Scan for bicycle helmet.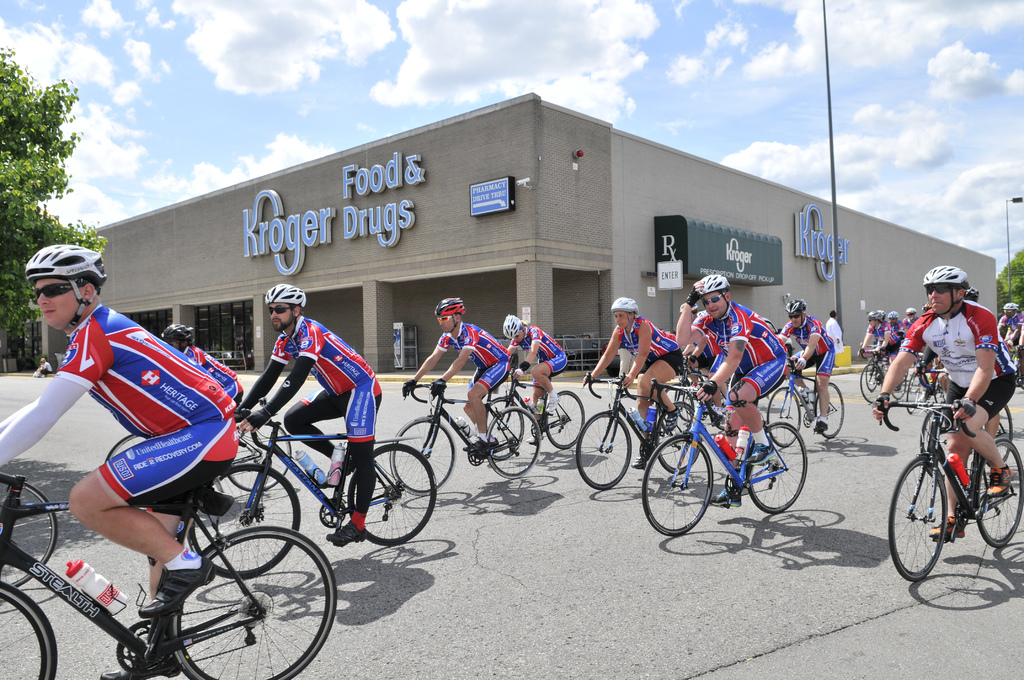
Scan result: left=20, top=240, right=106, bottom=285.
